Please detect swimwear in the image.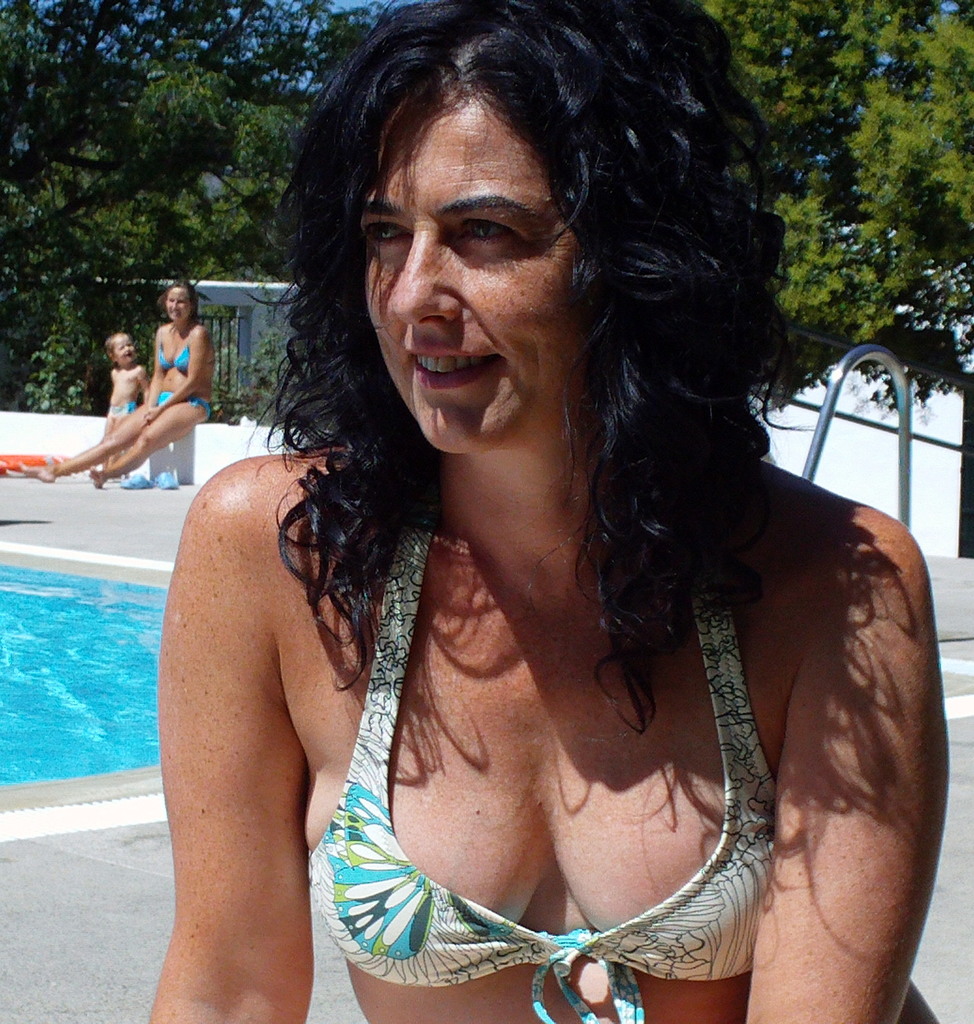
l=147, t=380, r=219, b=420.
